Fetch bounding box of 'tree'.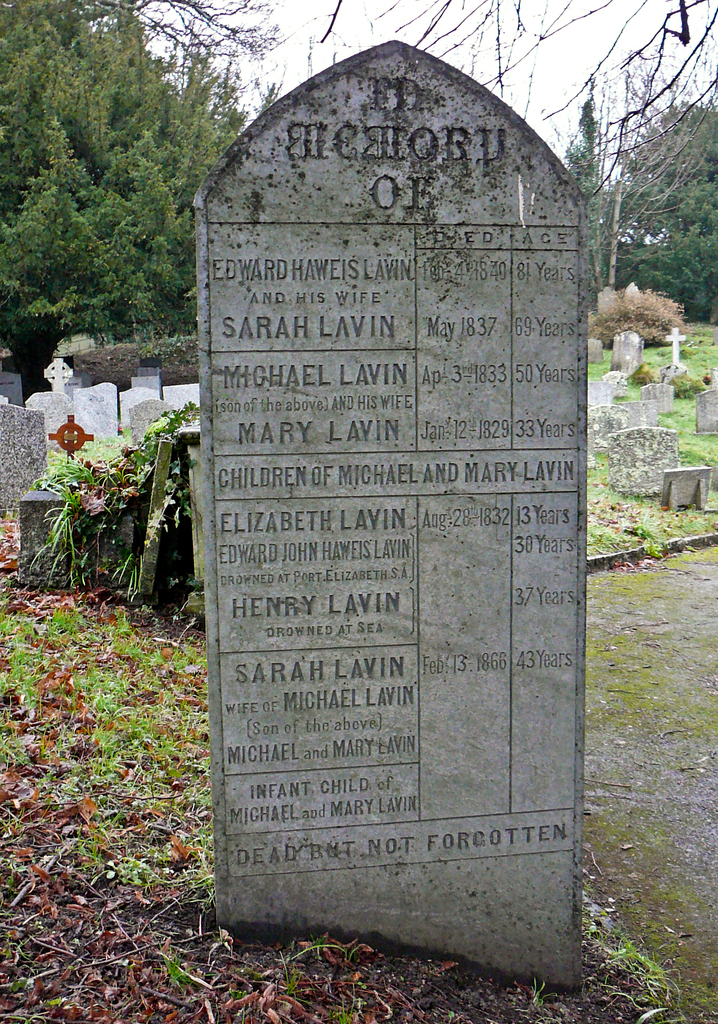
Bbox: (x1=594, y1=283, x2=687, y2=351).
